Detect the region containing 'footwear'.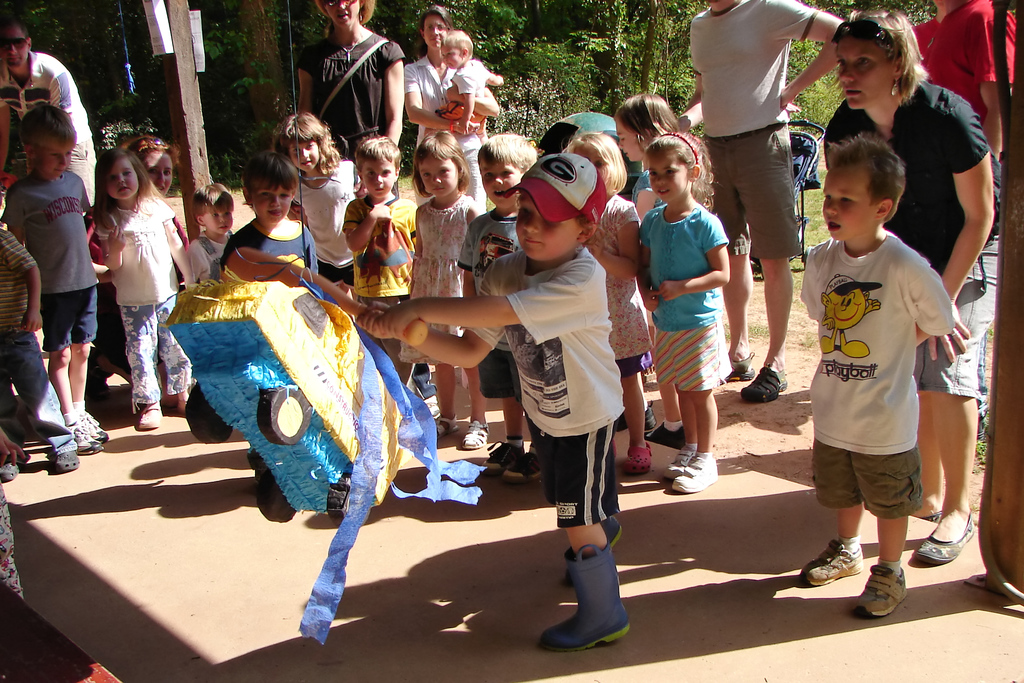
left=87, top=411, right=113, bottom=442.
